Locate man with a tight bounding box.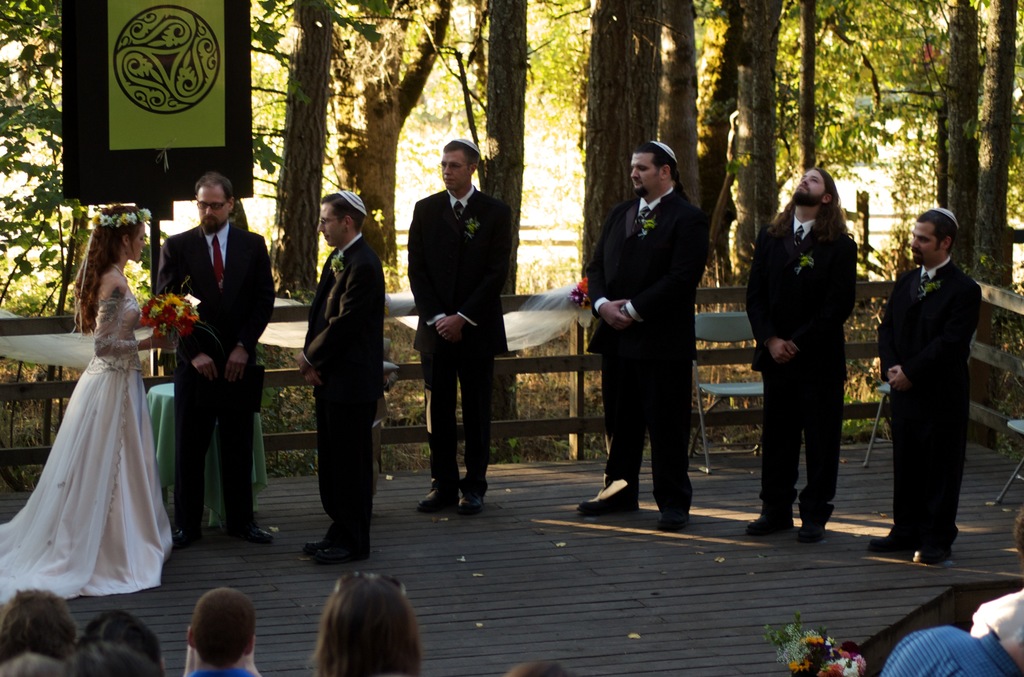
box=[152, 173, 278, 550].
